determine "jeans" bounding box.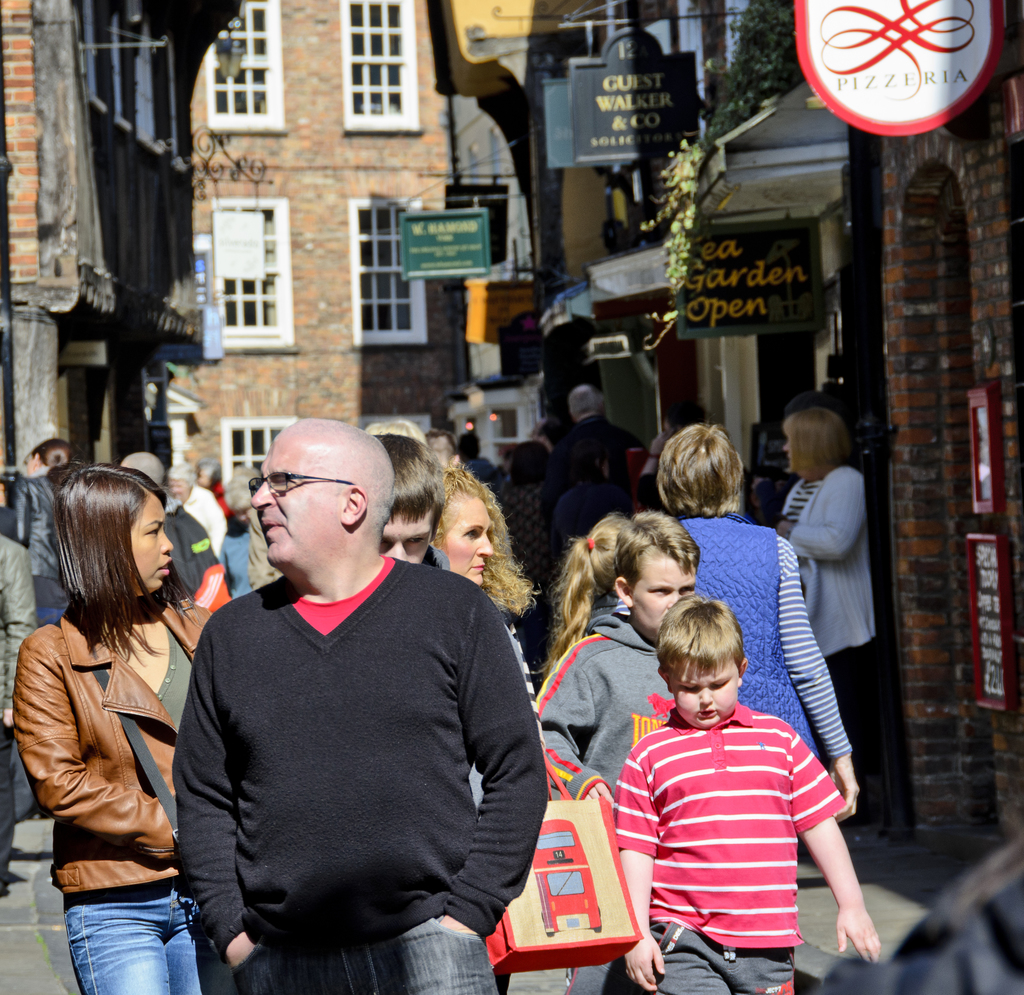
Determined: Rect(60, 893, 203, 994).
